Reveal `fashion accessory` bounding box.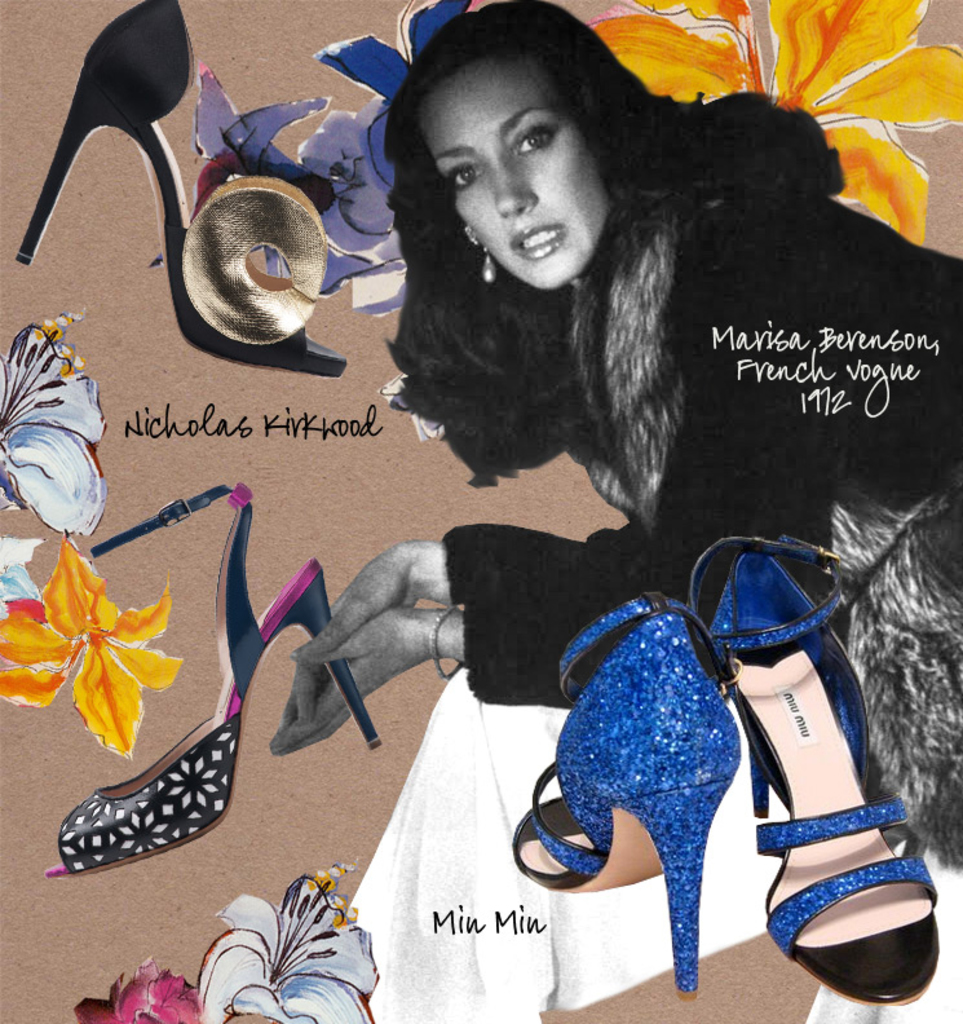
Revealed: detection(463, 230, 502, 291).
